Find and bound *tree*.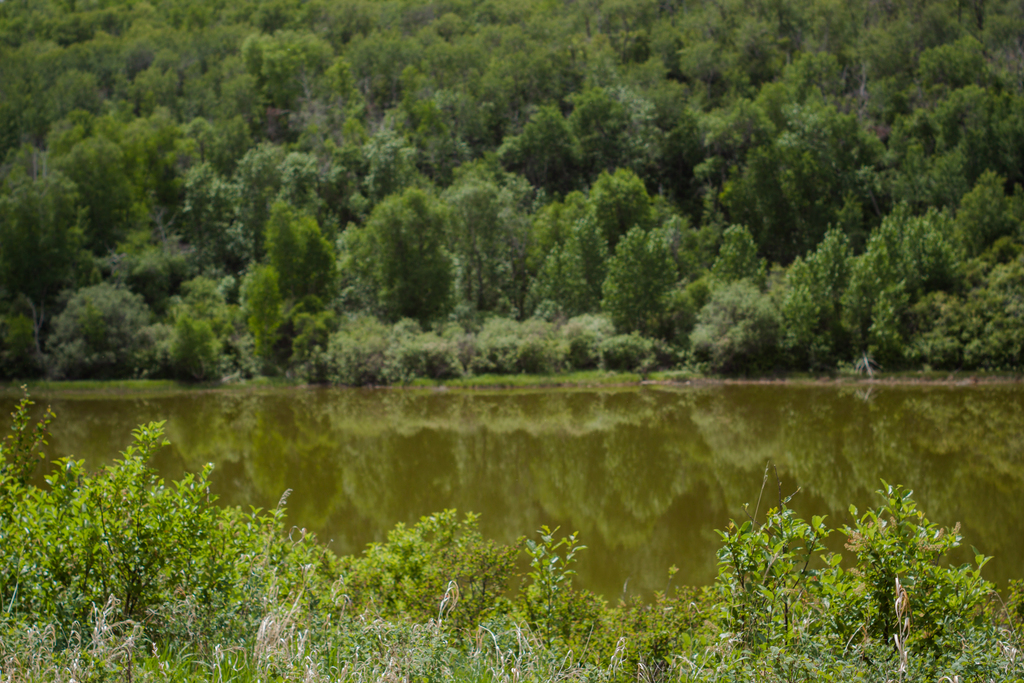
Bound: (865,211,913,357).
